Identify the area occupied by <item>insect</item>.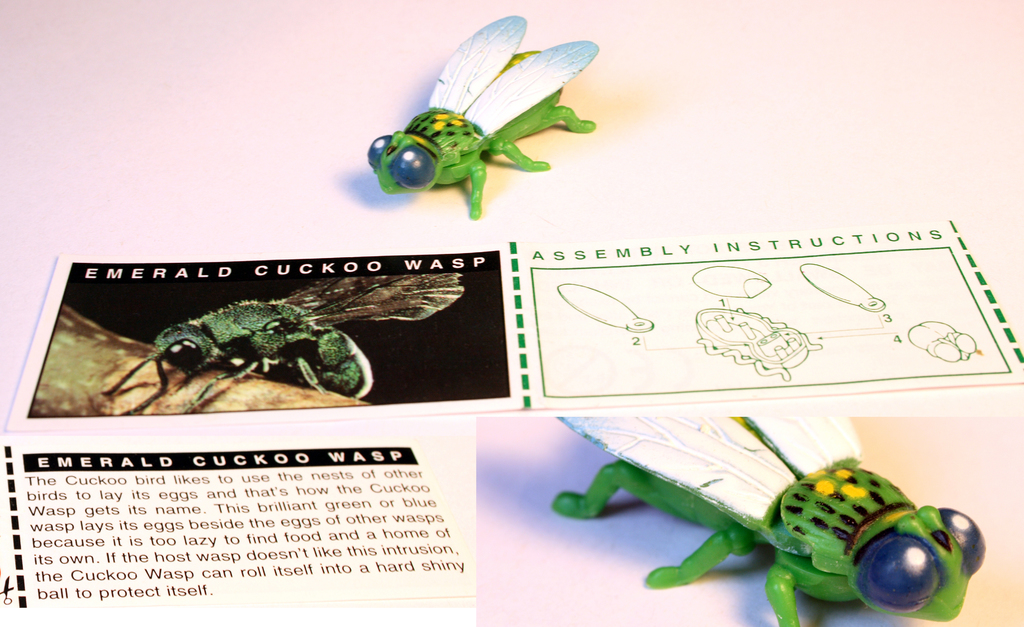
Area: (102,267,463,416).
